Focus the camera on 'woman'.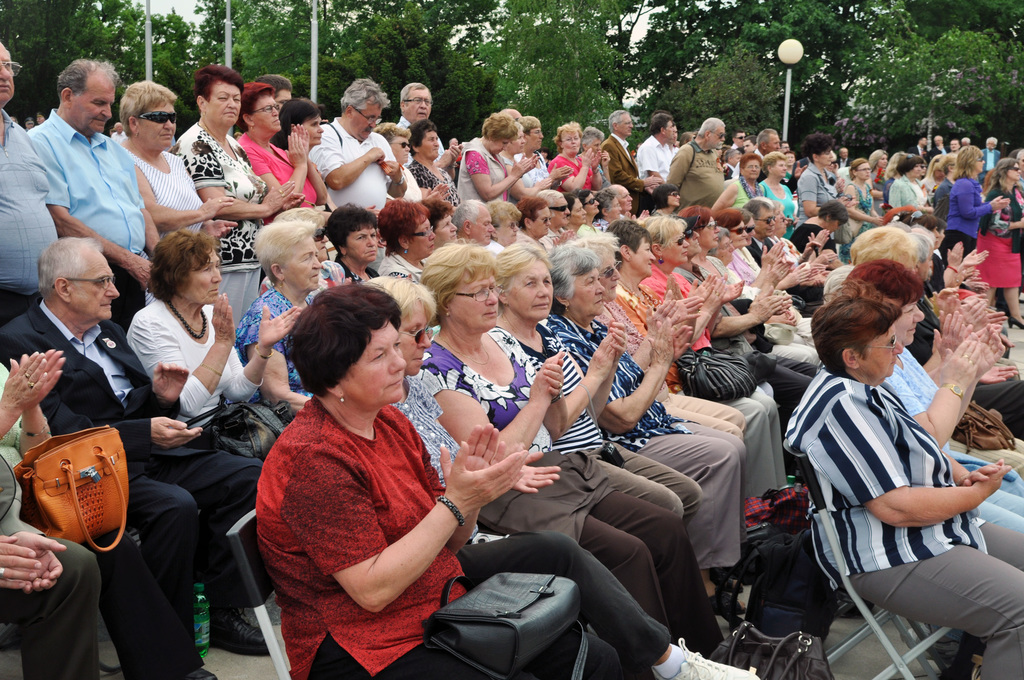
Focus region: (x1=967, y1=155, x2=1023, y2=332).
